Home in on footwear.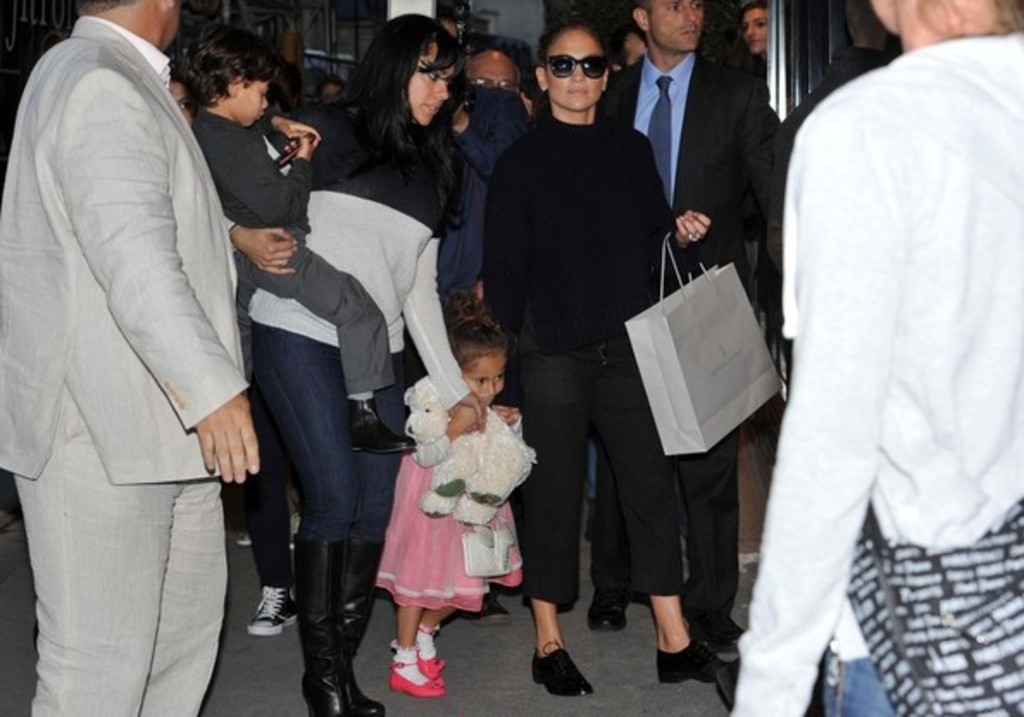
Homed in at 388 653 443 700.
